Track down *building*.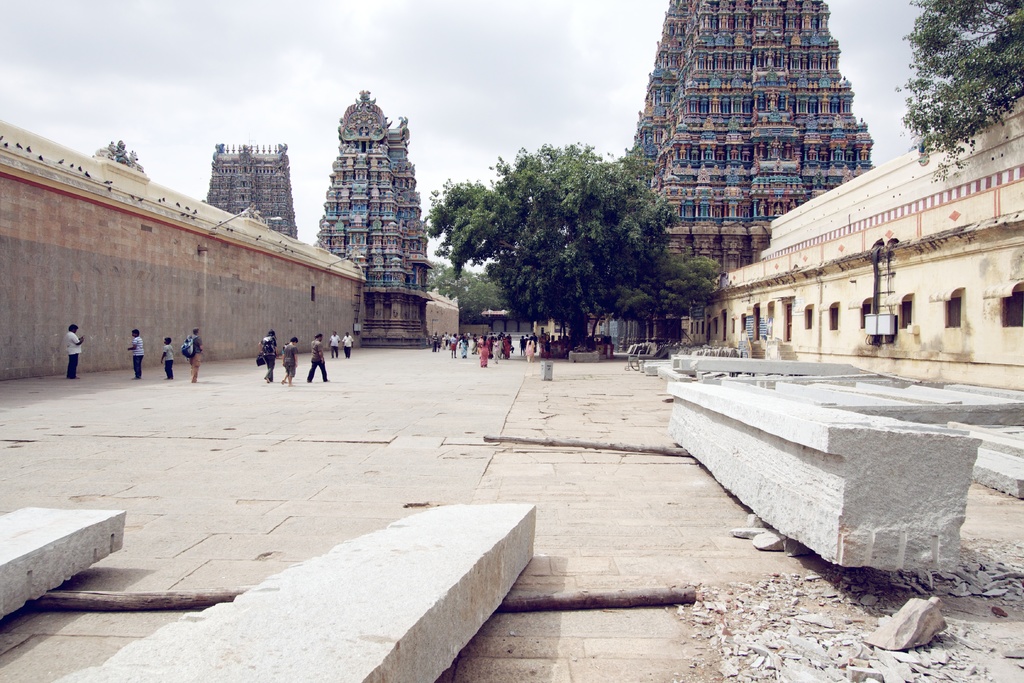
Tracked to 677/92/1023/390.
